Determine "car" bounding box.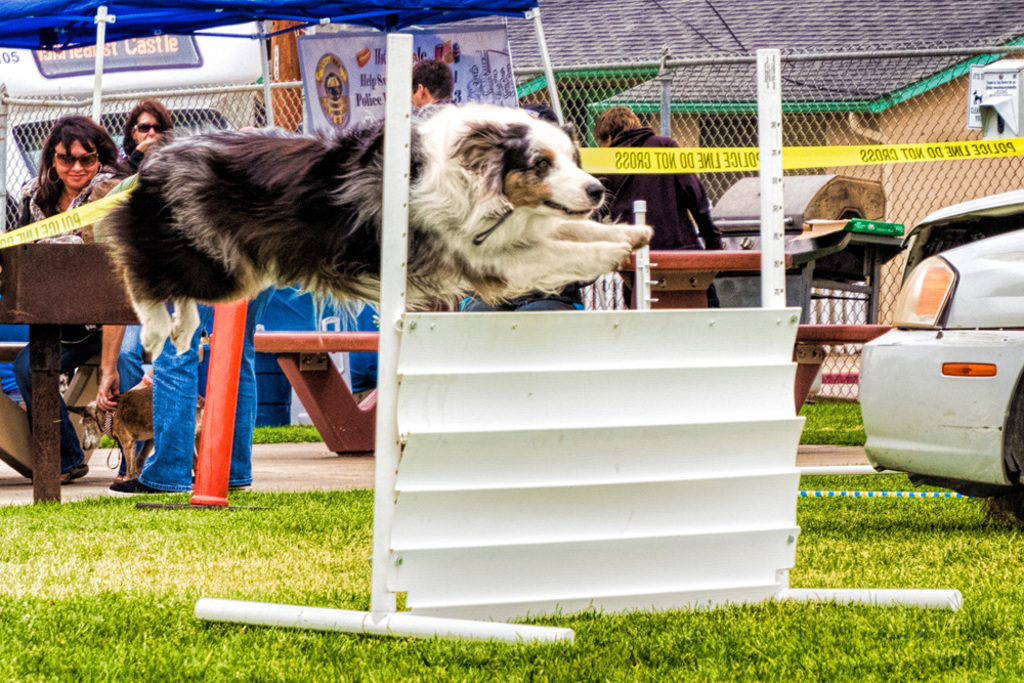
Determined: (x1=854, y1=213, x2=1018, y2=532).
